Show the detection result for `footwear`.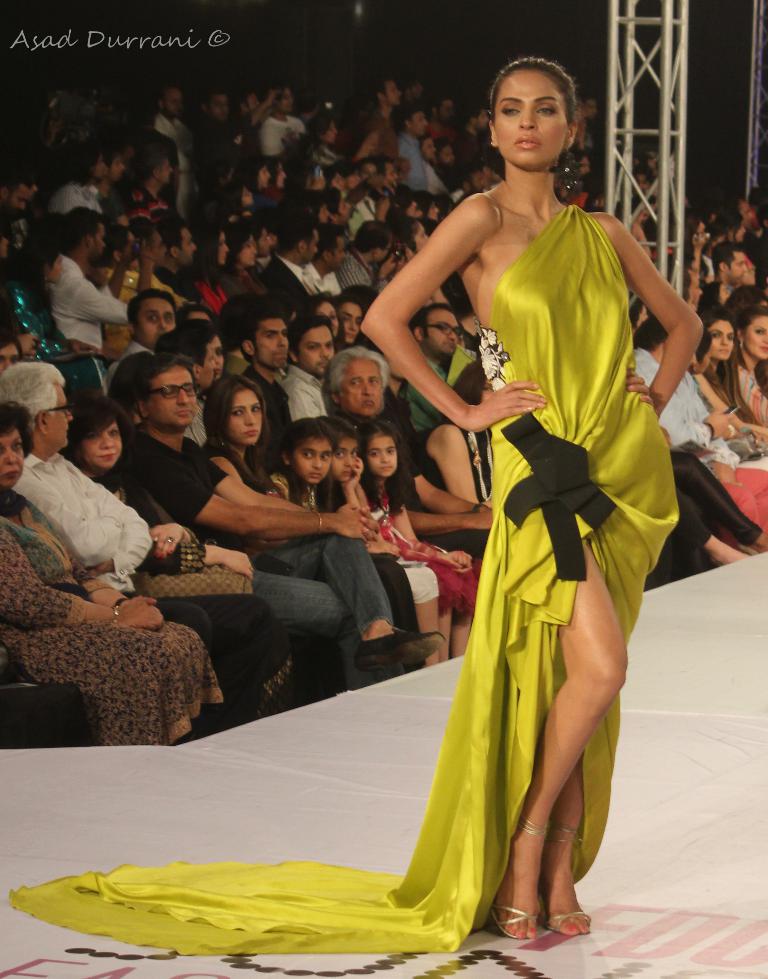
detection(357, 627, 444, 663).
